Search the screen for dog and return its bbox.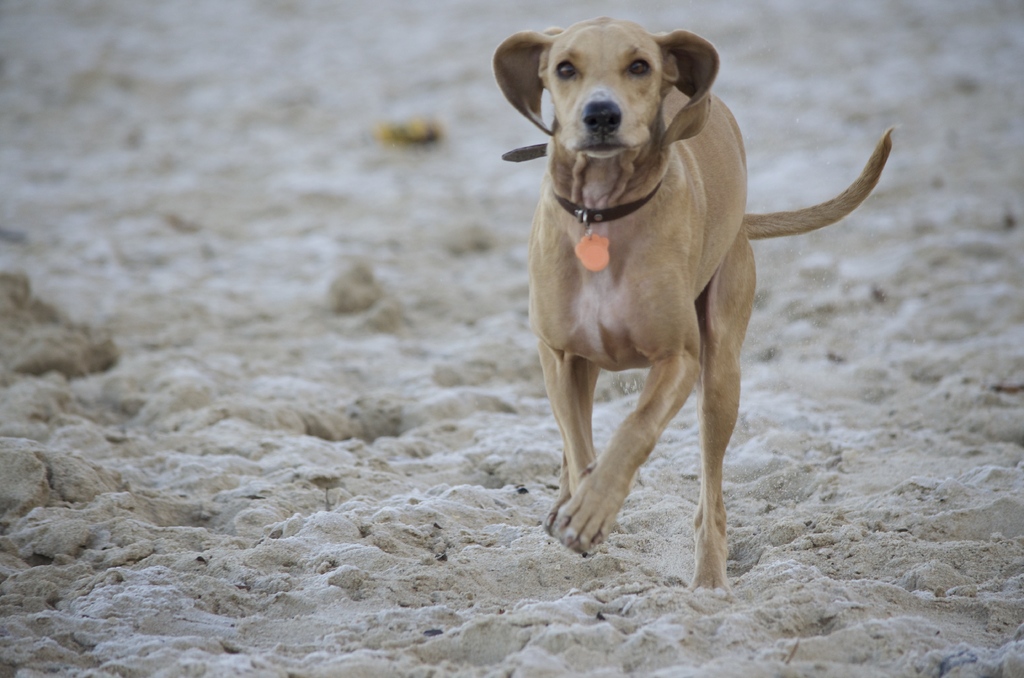
Found: select_region(493, 13, 897, 601).
